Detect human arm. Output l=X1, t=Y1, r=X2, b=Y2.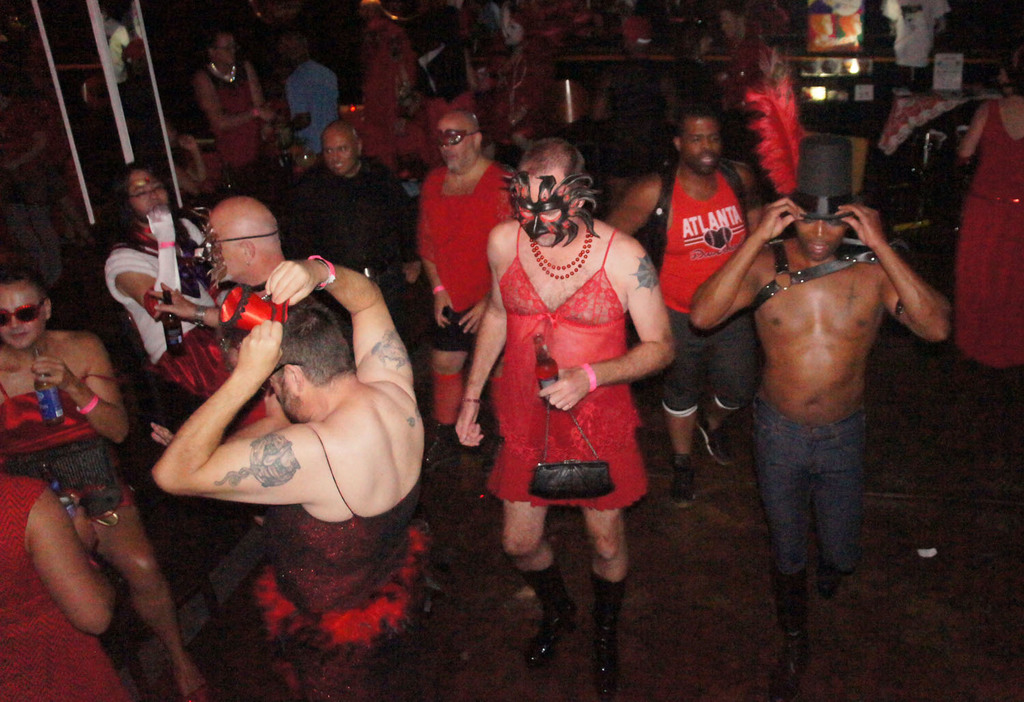
l=738, t=159, r=772, b=217.
